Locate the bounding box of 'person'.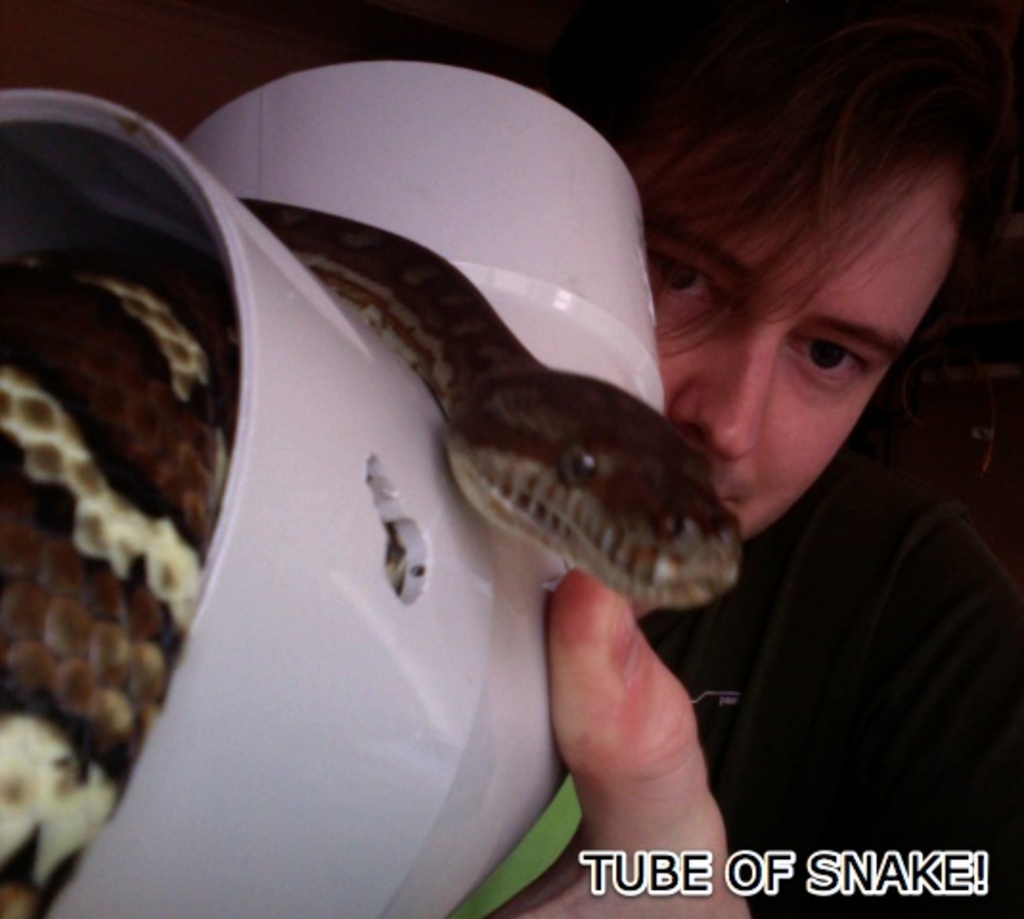
Bounding box: BBox(0, 6, 1022, 917).
